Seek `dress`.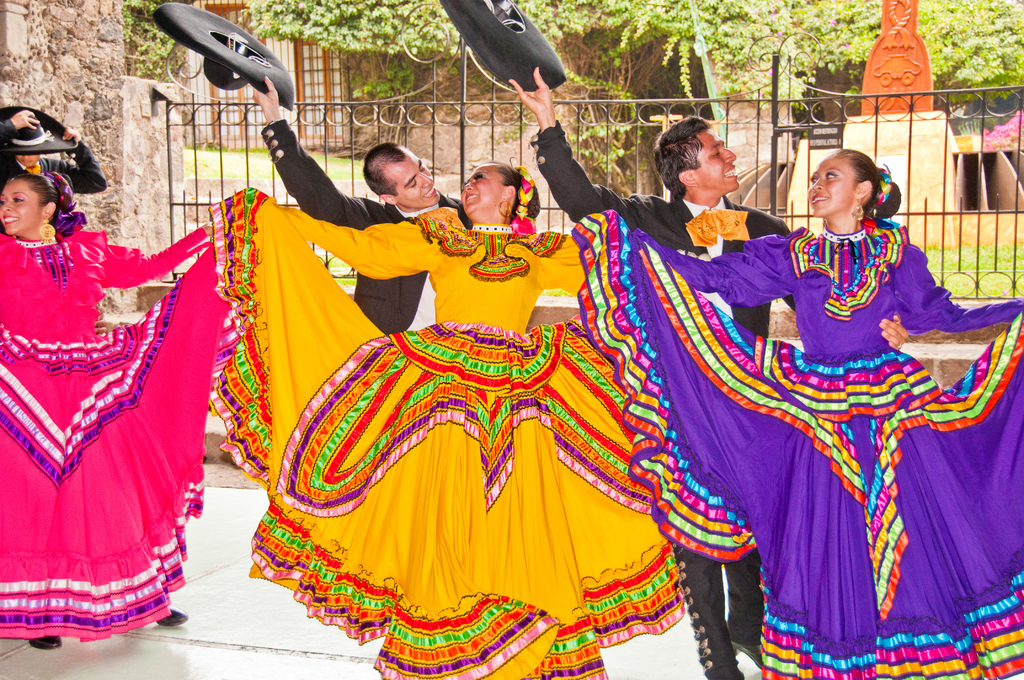
569, 208, 1023, 679.
